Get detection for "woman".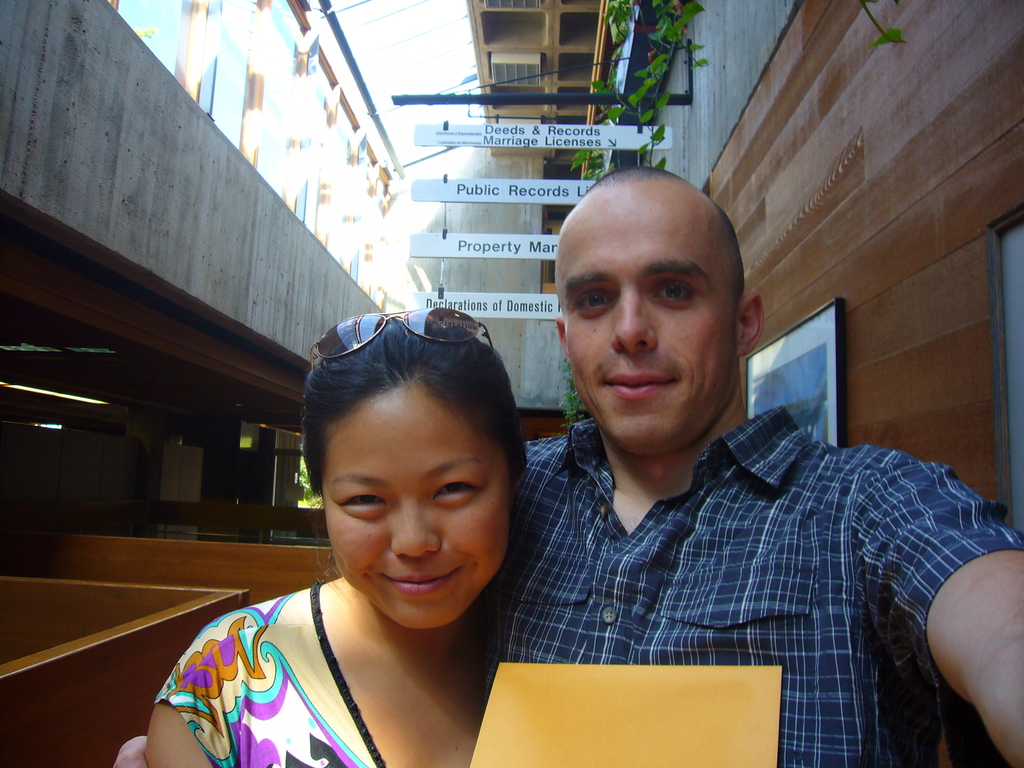
Detection: locate(155, 293, 609, 751).
